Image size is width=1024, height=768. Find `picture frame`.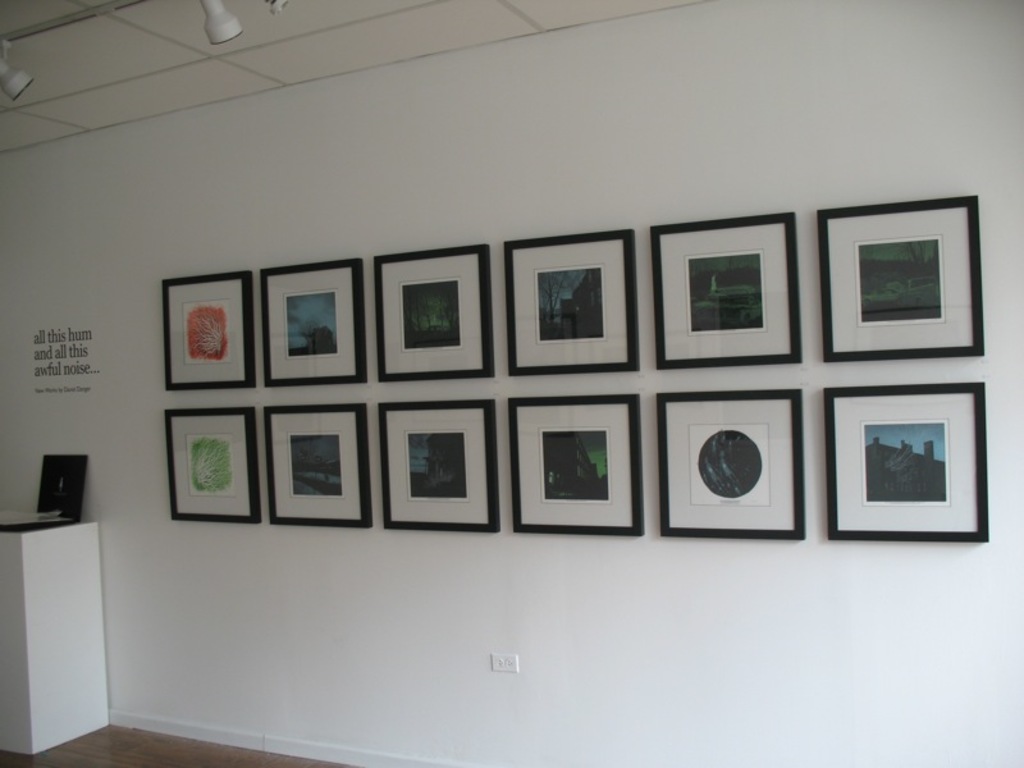
bbox=(659, 389, 800, 538).
